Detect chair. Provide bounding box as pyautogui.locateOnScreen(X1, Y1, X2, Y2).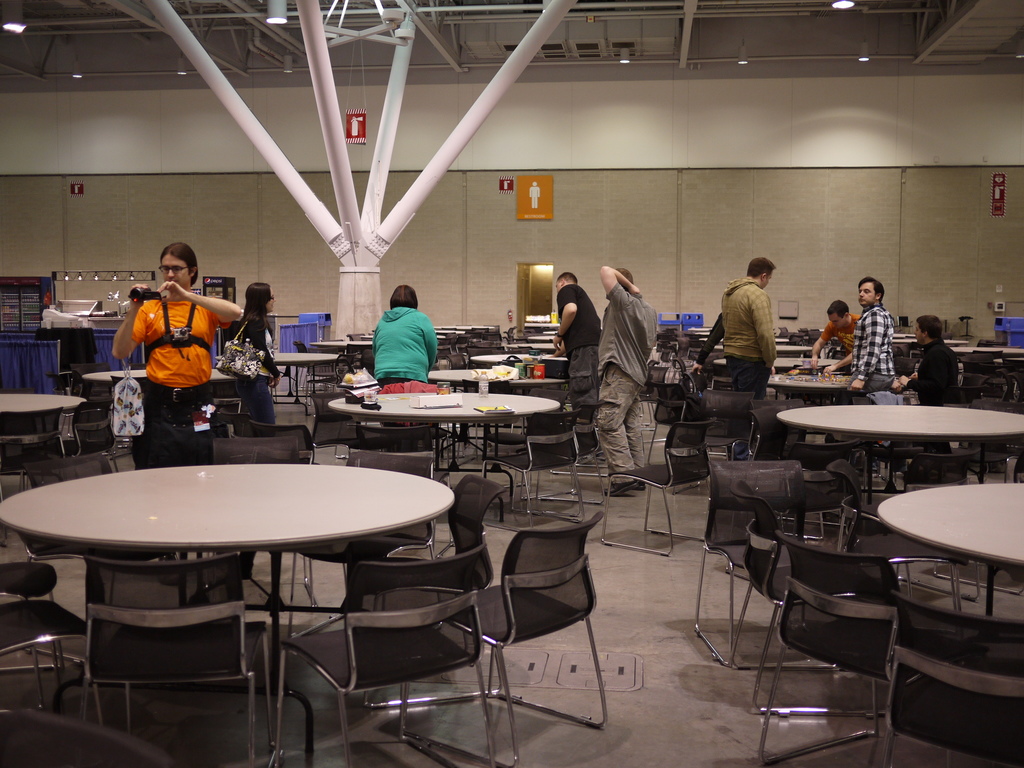
pyautogui.locateOnScreen(484, 387, 572, 498).
